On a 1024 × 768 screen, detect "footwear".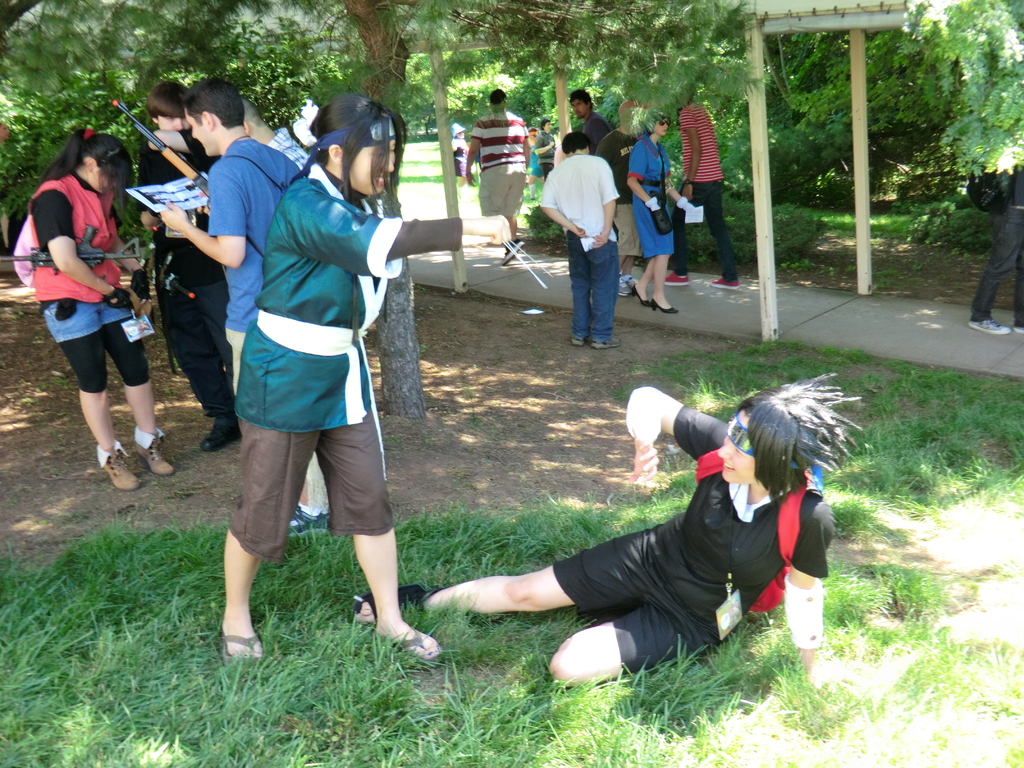
crop(350, 581, 439, 623).
